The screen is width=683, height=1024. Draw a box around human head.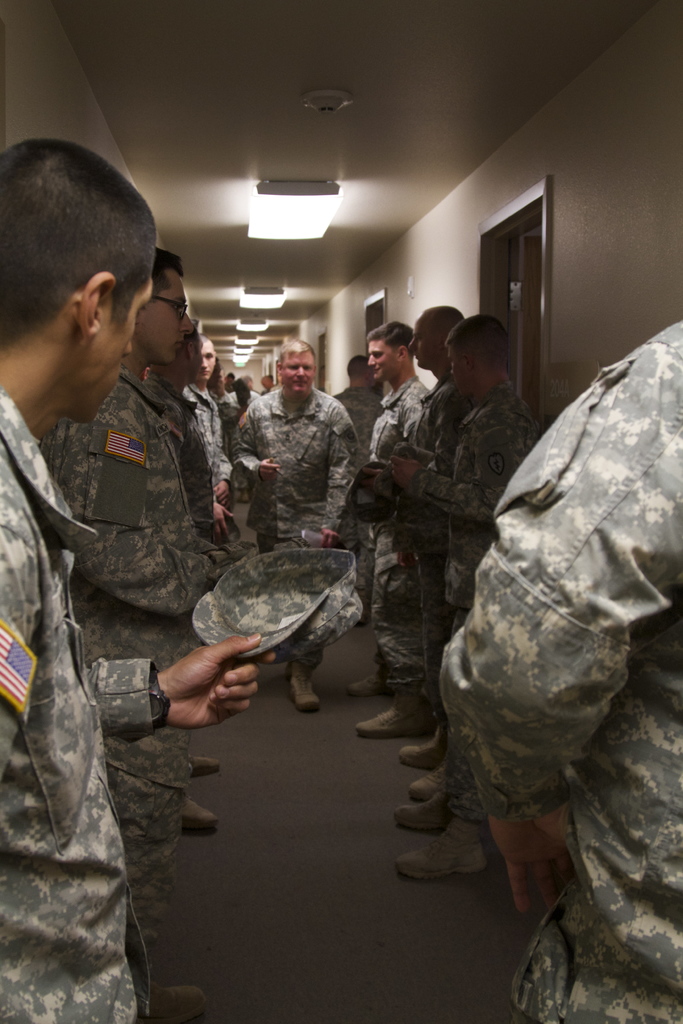
select_region(273, 337, 313, 399).
